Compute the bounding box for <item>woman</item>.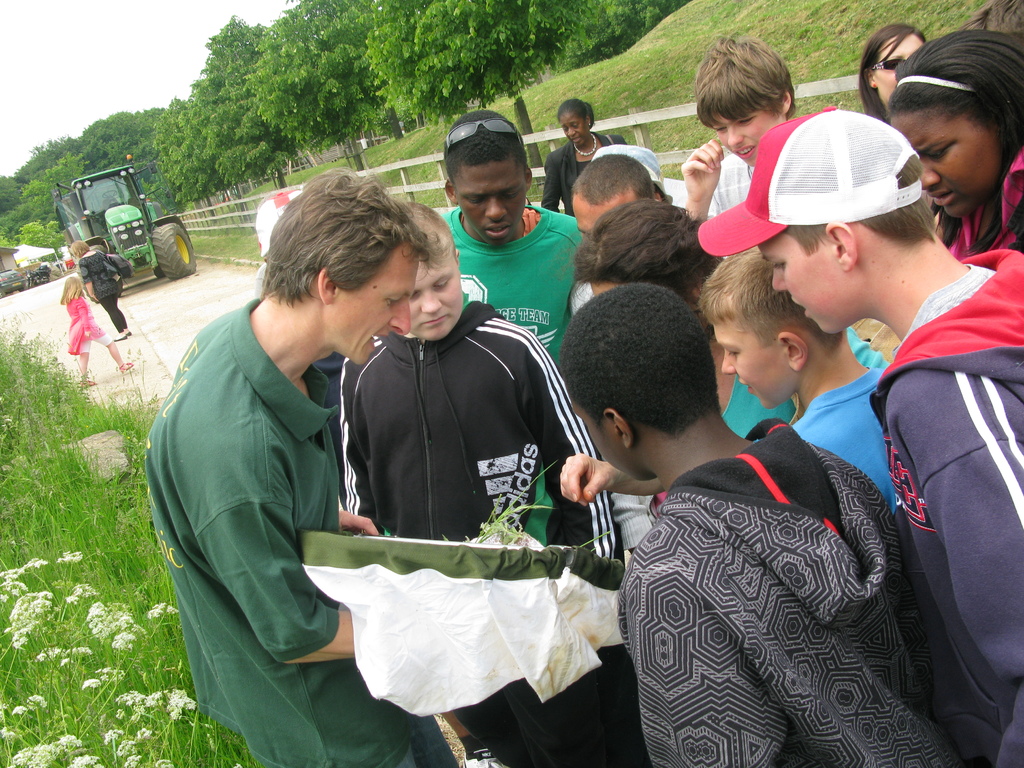
[534,98,637,236].
